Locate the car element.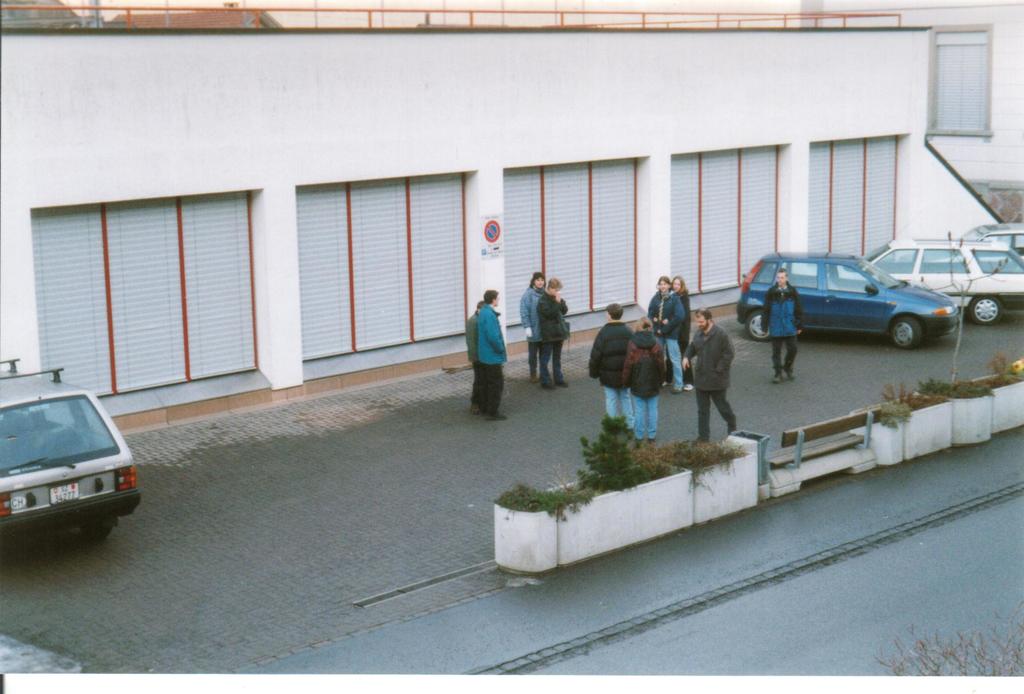
Element bbox: locate(865, 236, 1023, 321).
